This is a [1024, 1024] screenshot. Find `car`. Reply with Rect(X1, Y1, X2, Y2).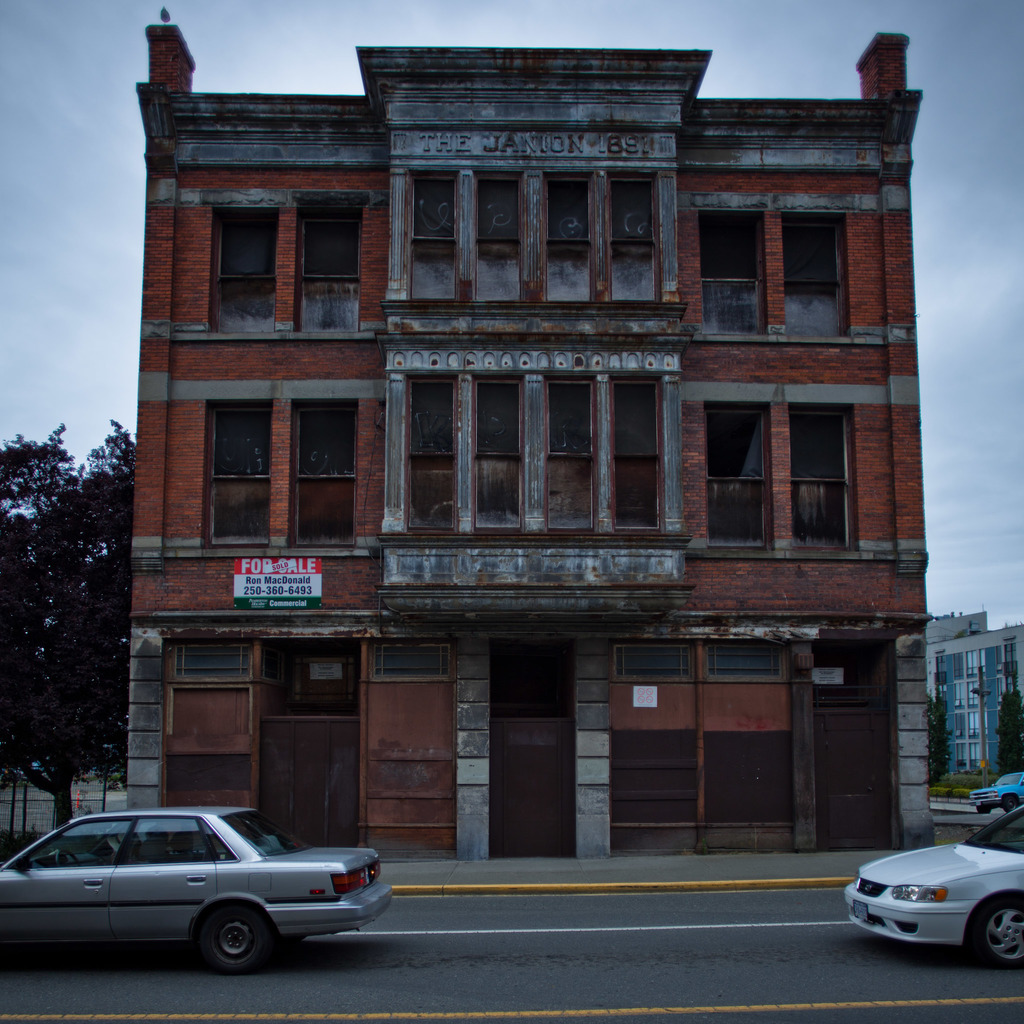
Rect(0, 805, 396, 973).
